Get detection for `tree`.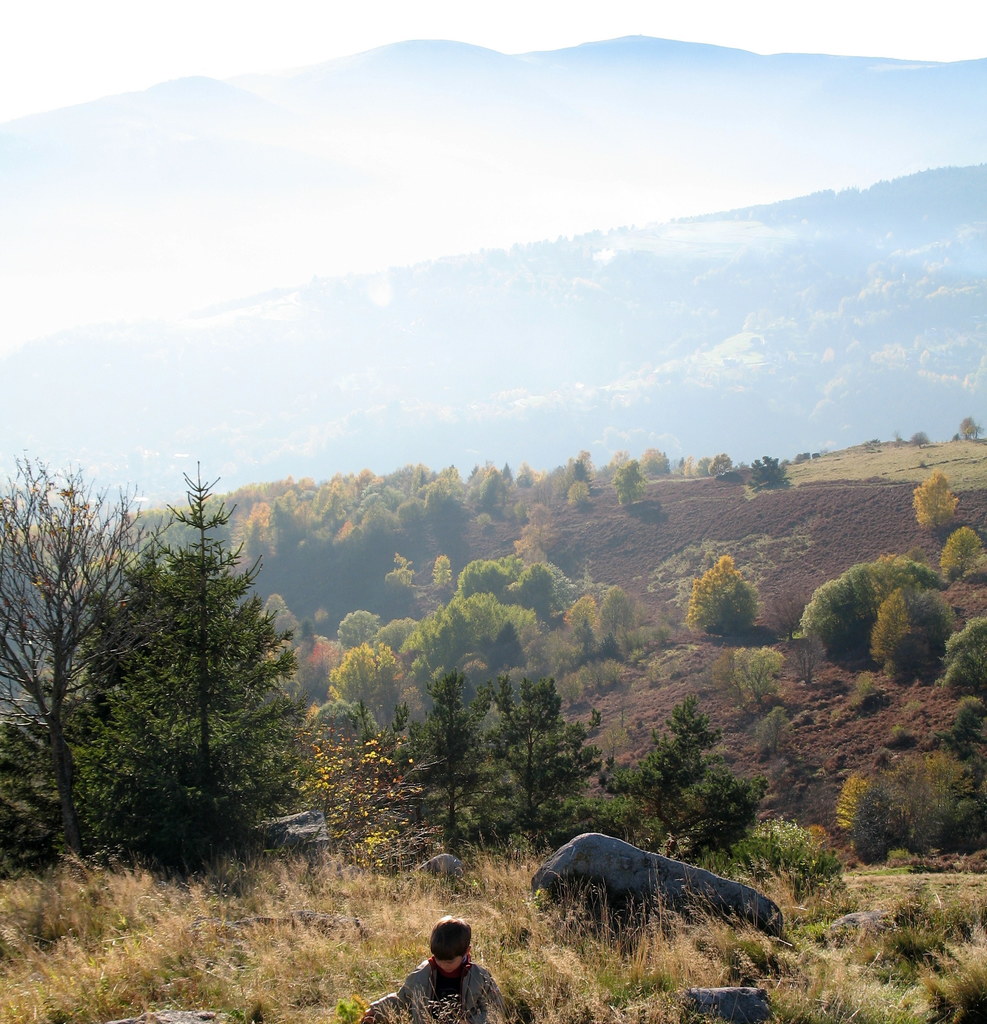
Detection: BBox(959, 416, 983, 444).
